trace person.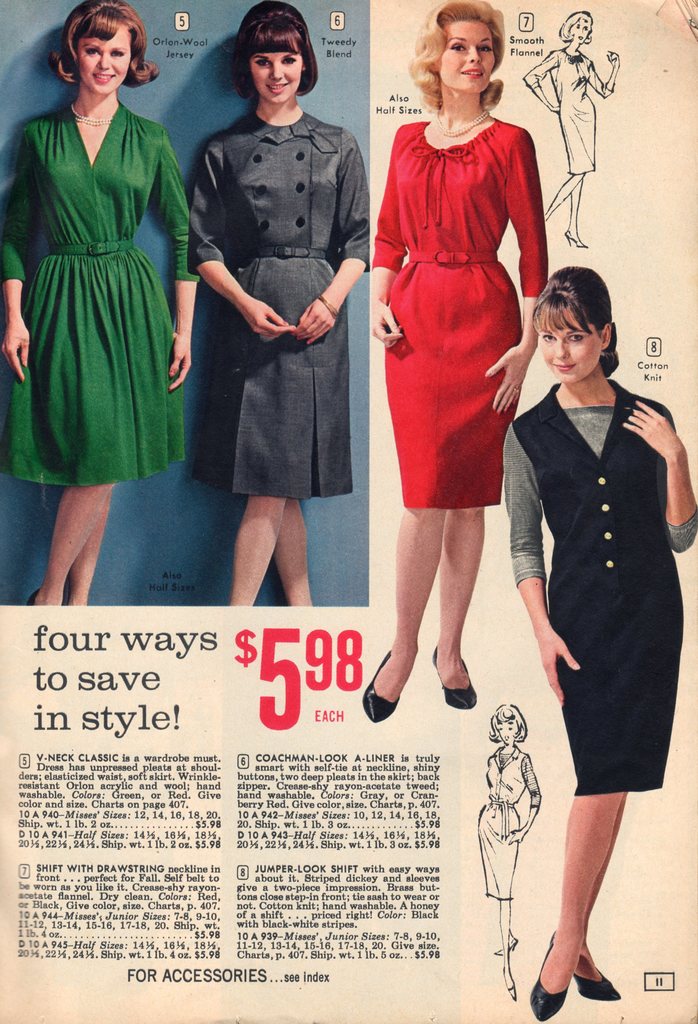
Traced to pyautogui.locateOnScreen(504, 269, 697, 1023).
